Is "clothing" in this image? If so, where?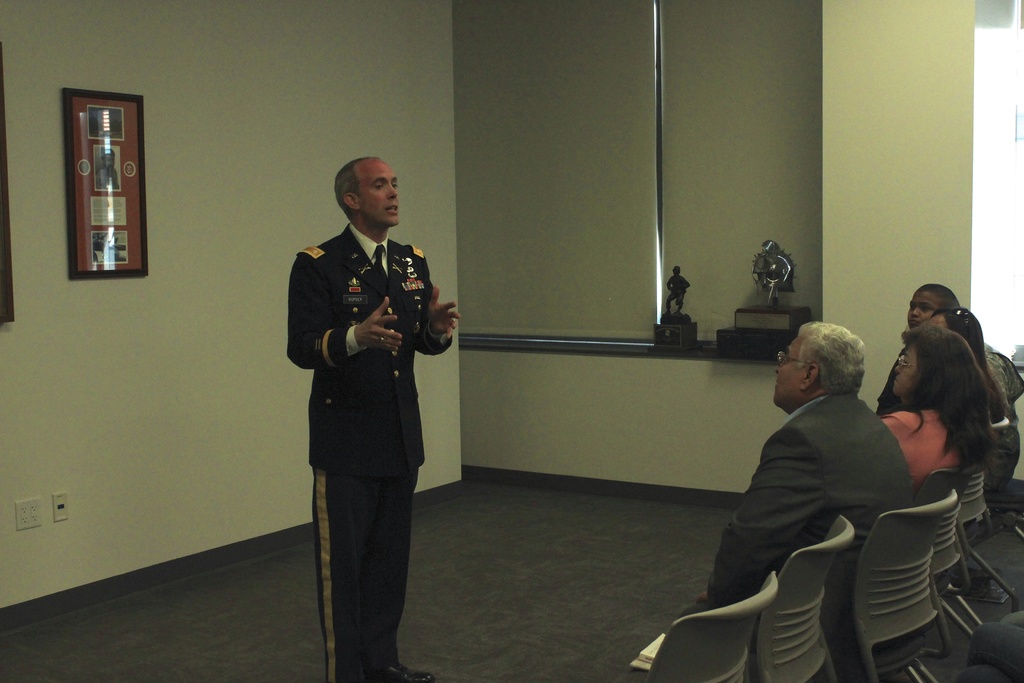
Yes, at locate(703, 393, 920, 680).
